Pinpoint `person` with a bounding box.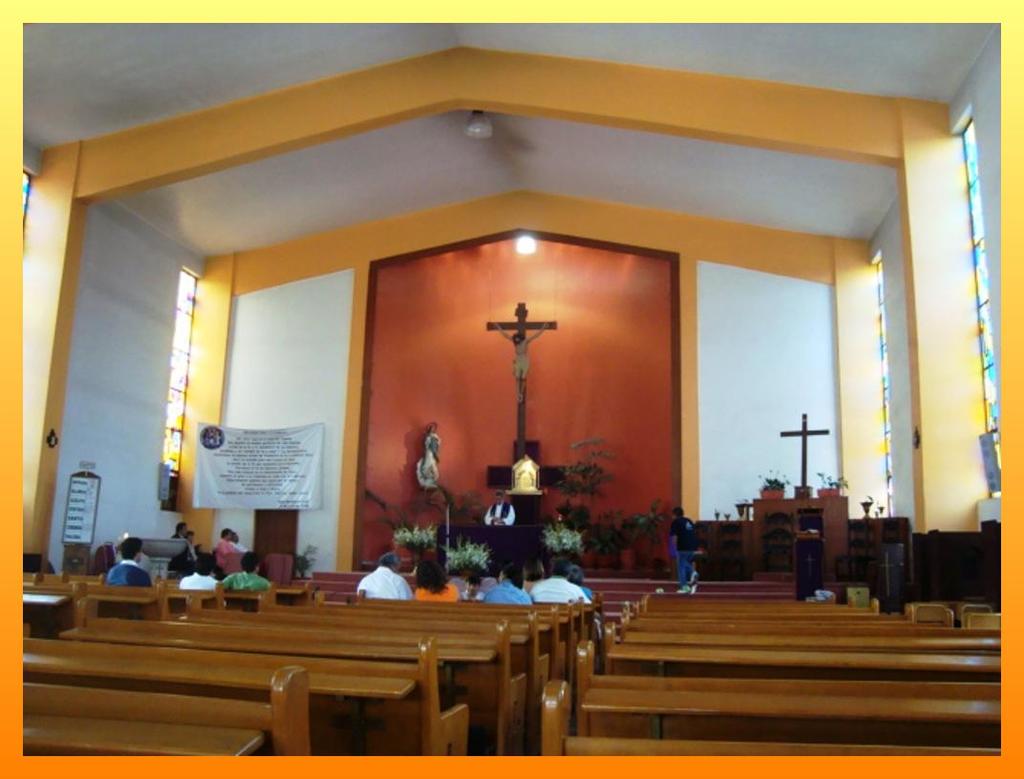
bbox=[532, 564, 596, 600].
